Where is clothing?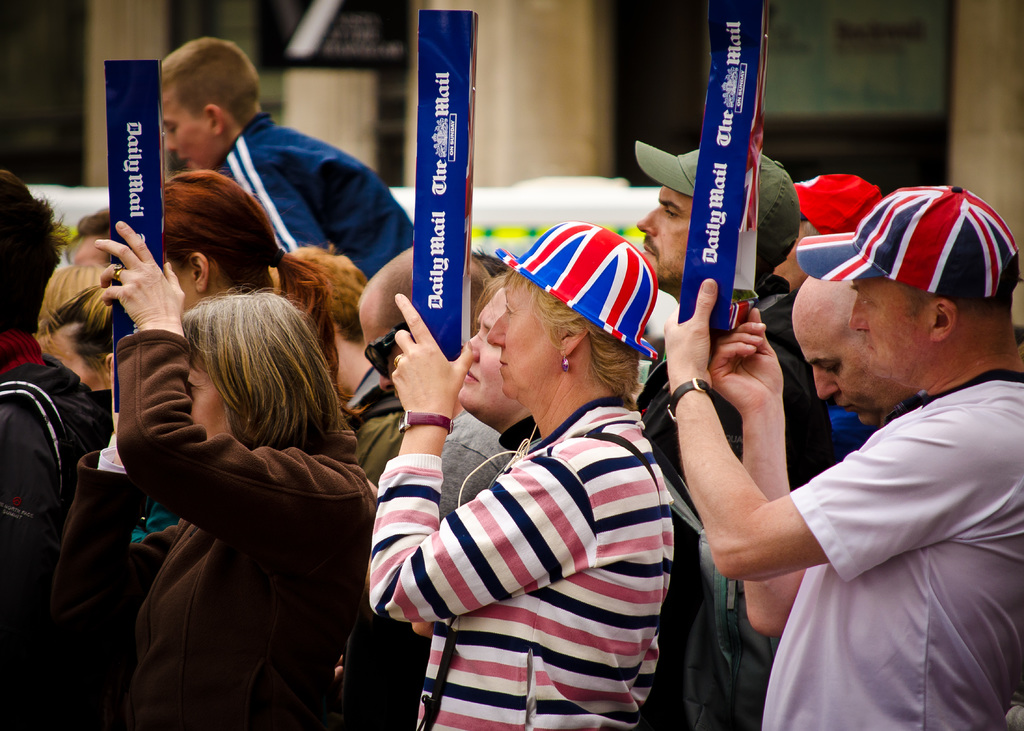
box=[0, 333, 90, 664].
